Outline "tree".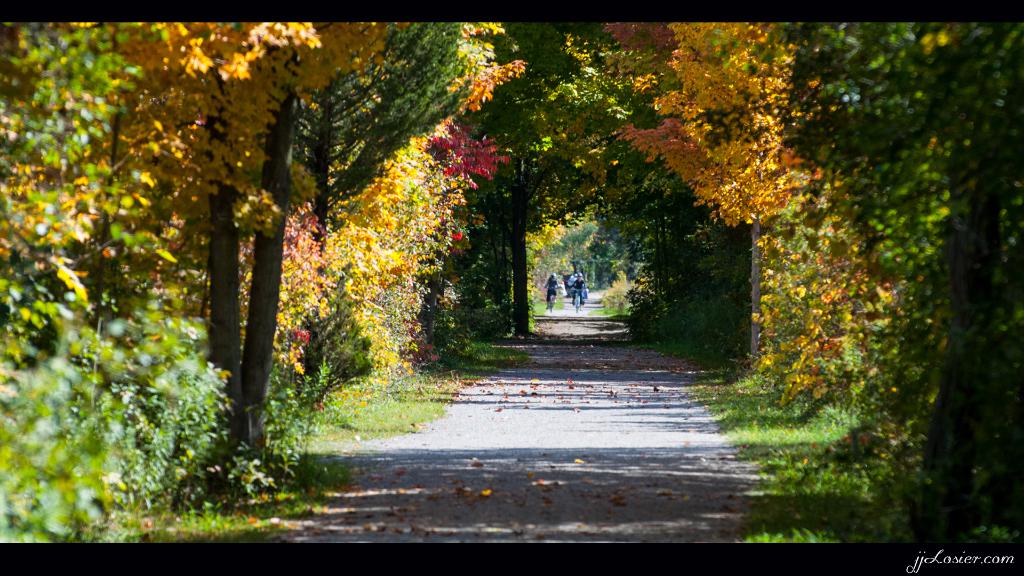
Outline: <region>629, 22, 819, 236</region>.
